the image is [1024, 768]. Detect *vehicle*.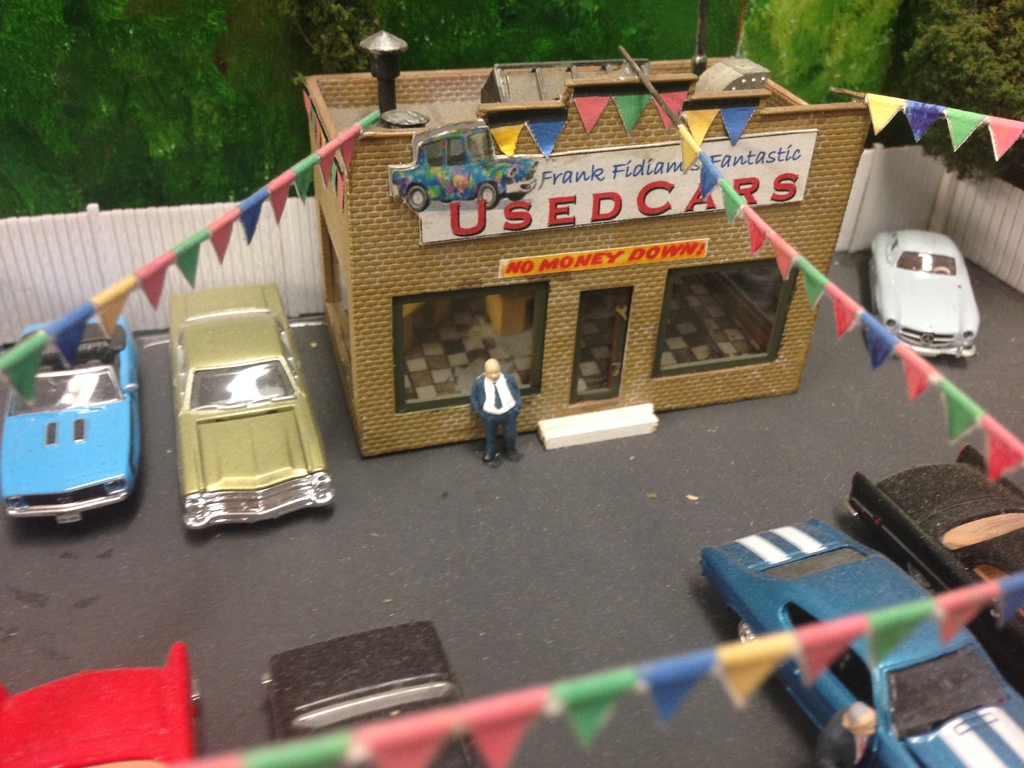
Detection: x1=0, y1=644, x2=190, y2=767.
